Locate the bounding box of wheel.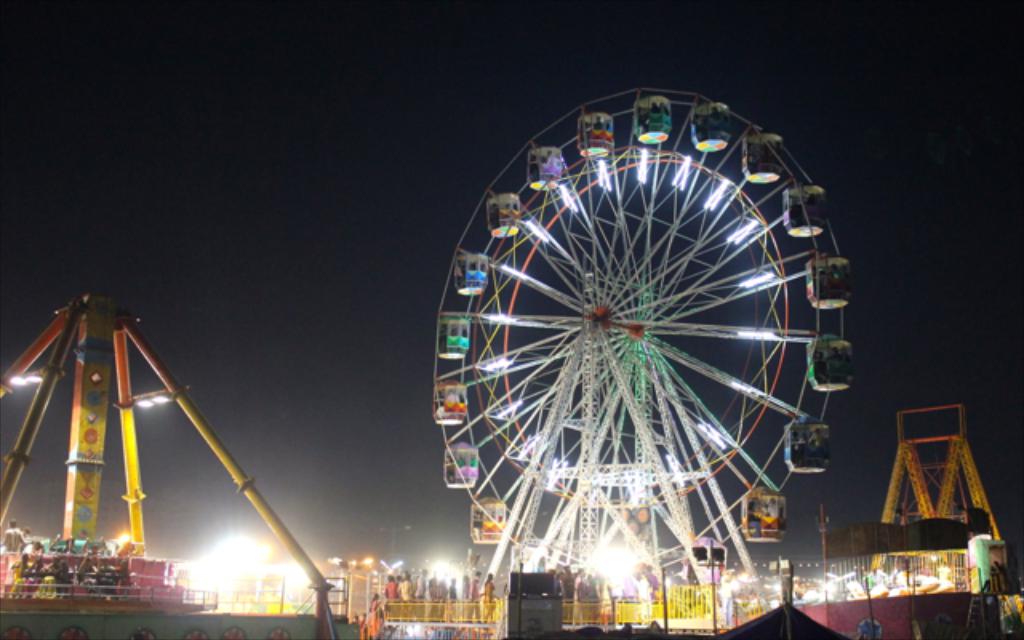
Bounding box: 390,66,794,621.
